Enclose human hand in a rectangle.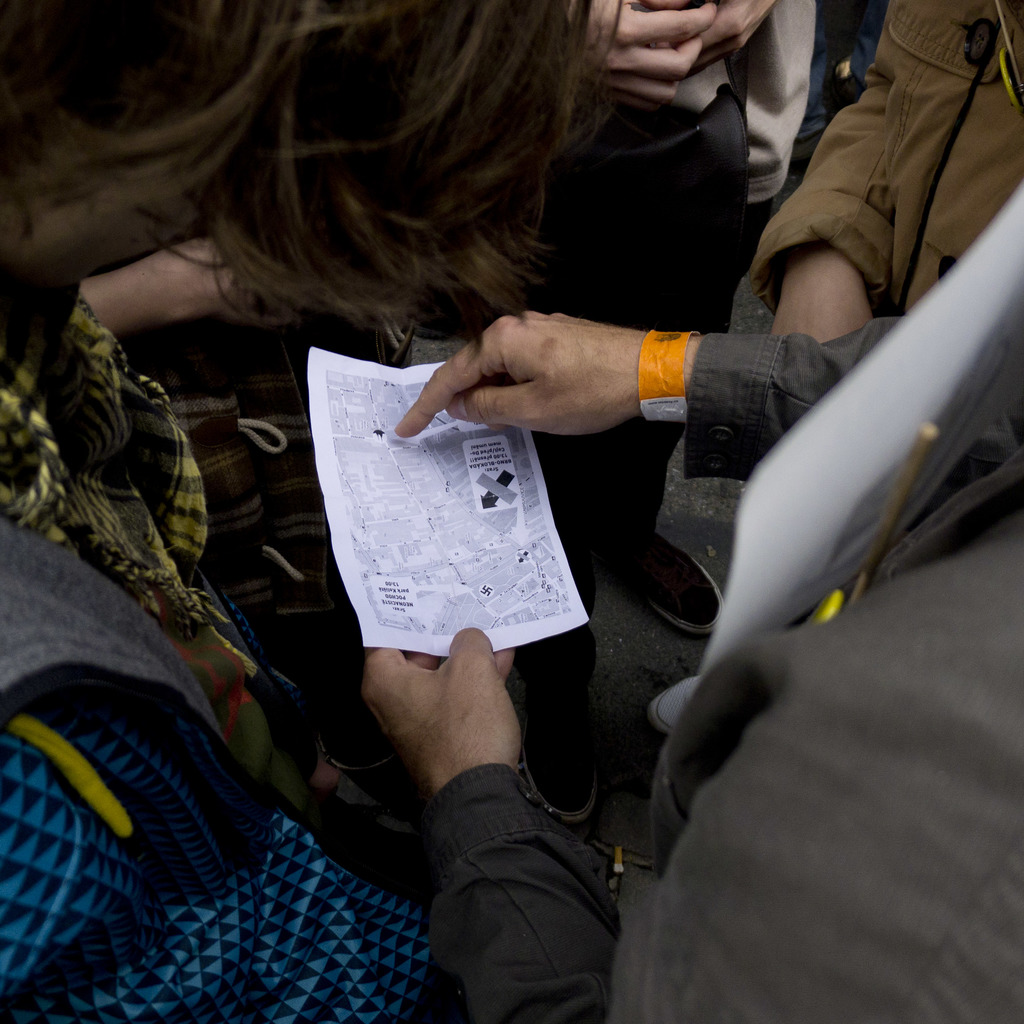
[151, 237, 261, 321].
